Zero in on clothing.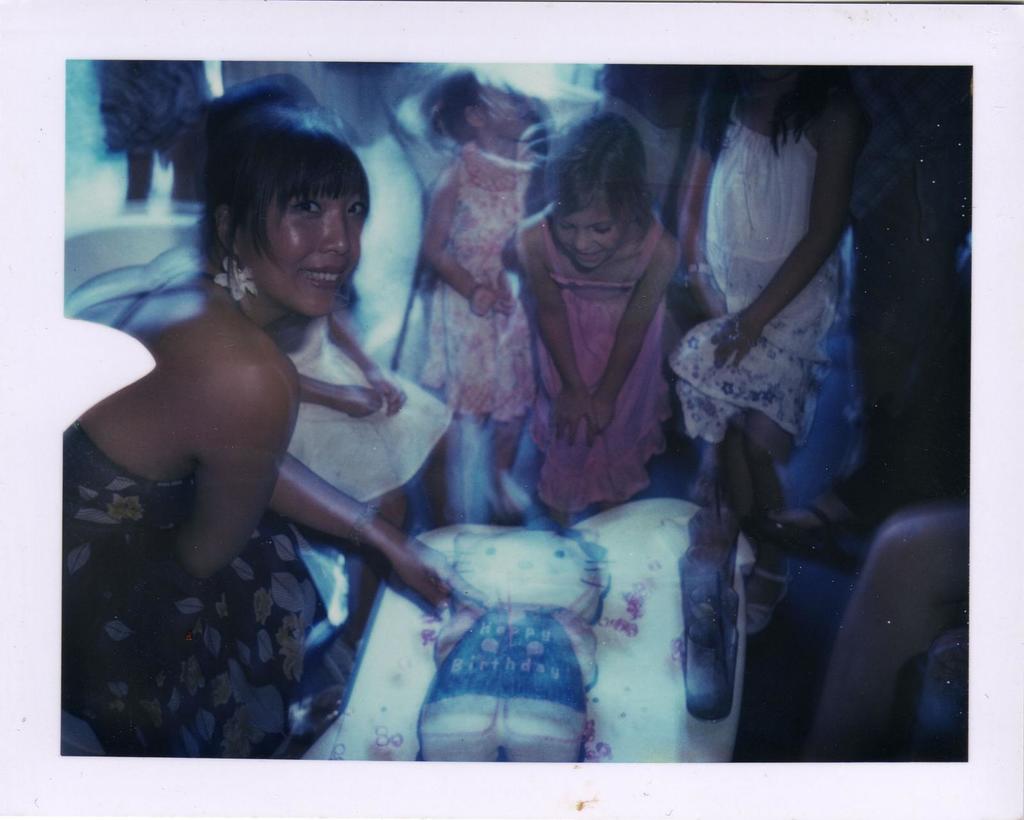
Zeroed in: {"x1": 538, "y1": 230, "x2": 672, "y2": 507}.
